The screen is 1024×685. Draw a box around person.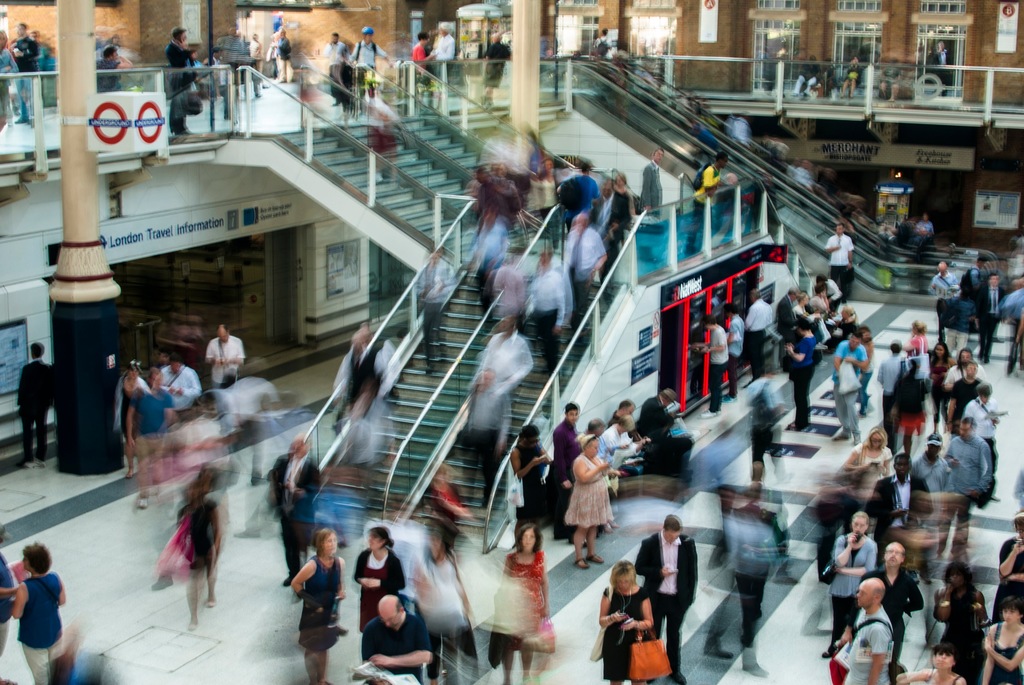
<box>824,224,858,301</box>.
